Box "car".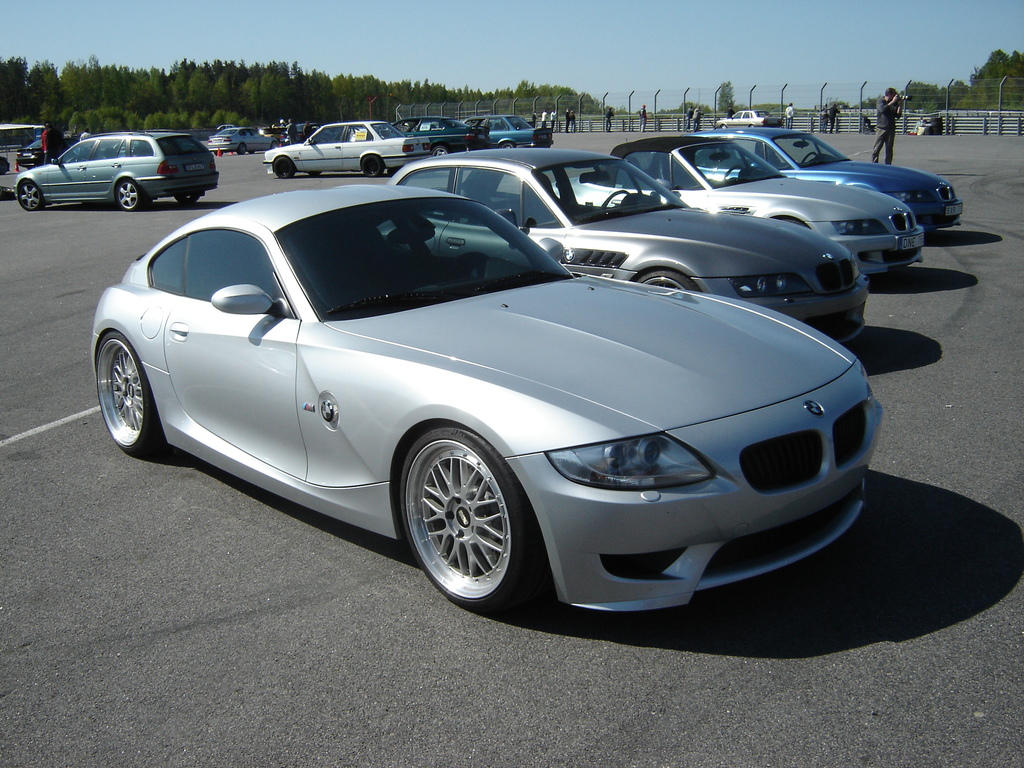
[262,121,432,179].
